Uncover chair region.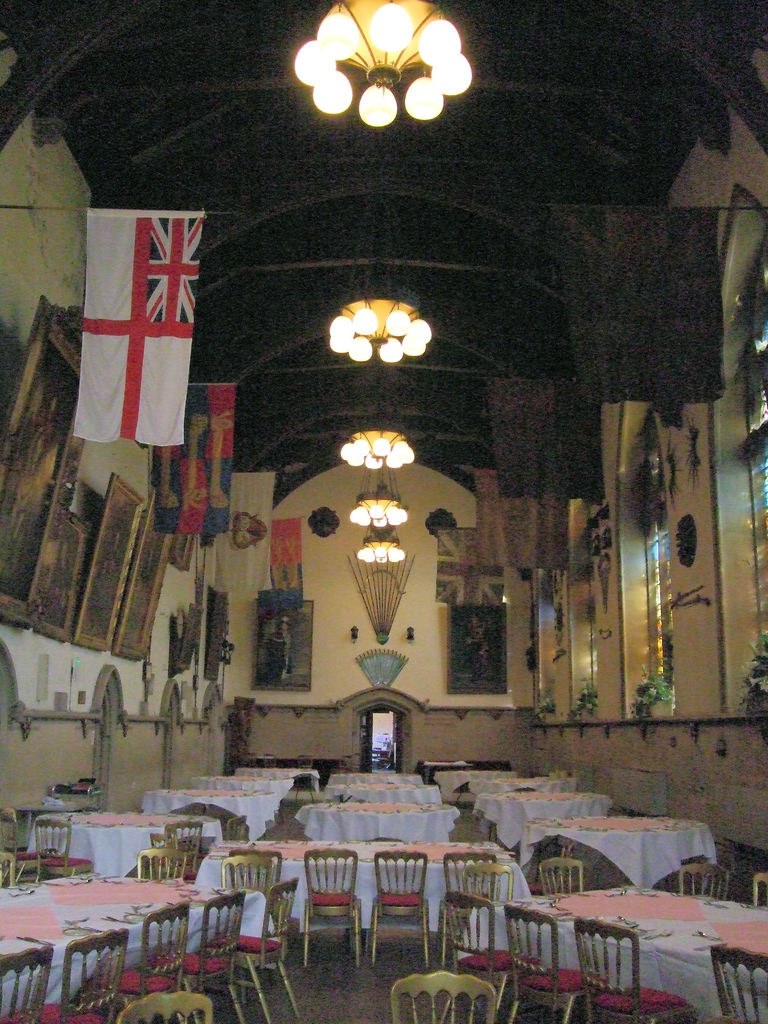
Uncovered: <bbox>119, 987, 216, 1023</bbox>.
